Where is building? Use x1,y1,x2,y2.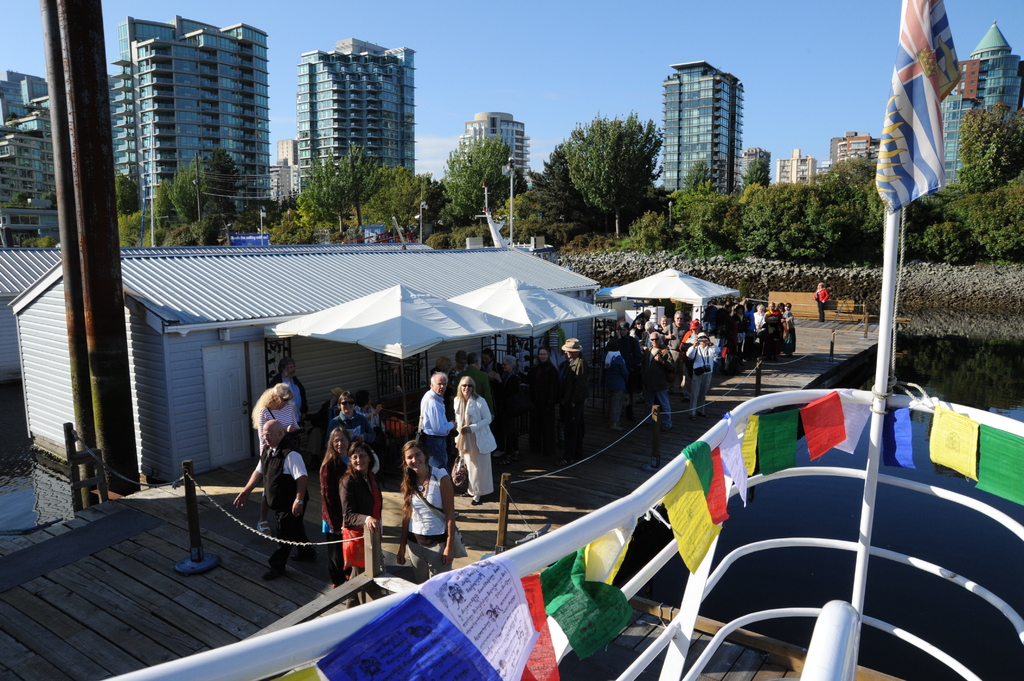
776,146,817,186.
